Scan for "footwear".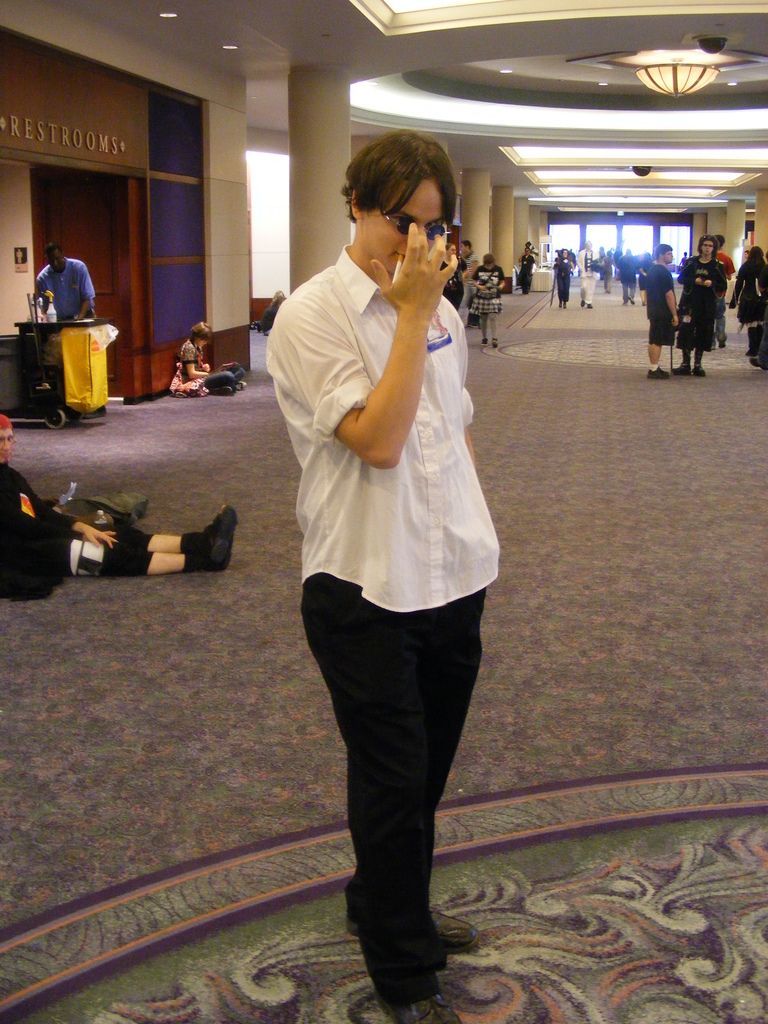
Scan result: bbox=(464, 324, 481, 329).
